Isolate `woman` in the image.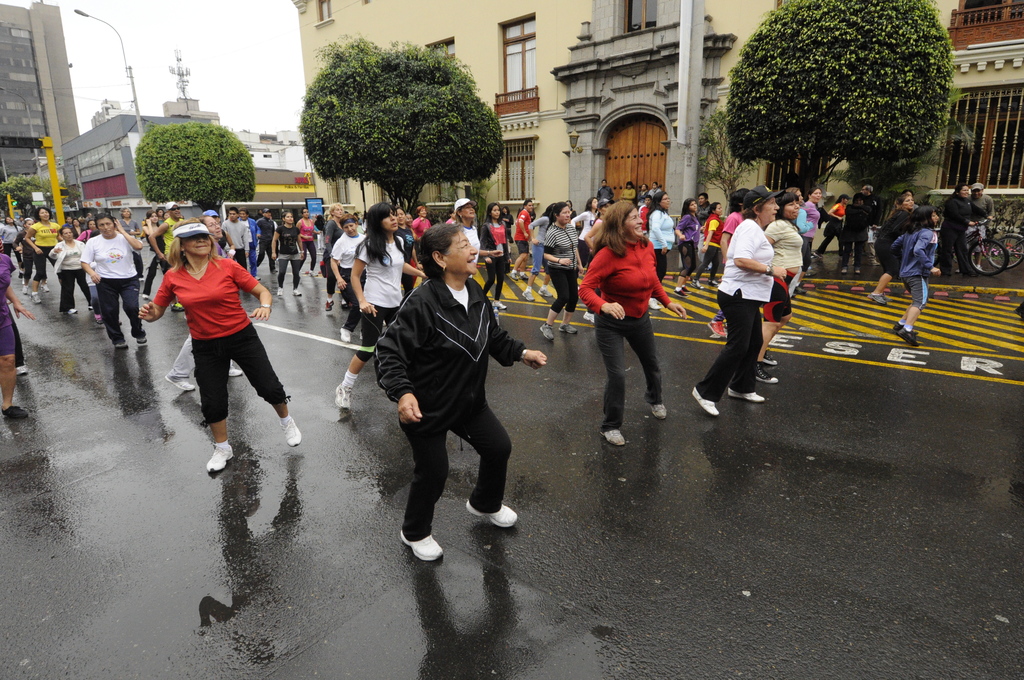
Isolated region: {"x1": 480, "y1": 202, "x2": 510, "y2": 312}.
